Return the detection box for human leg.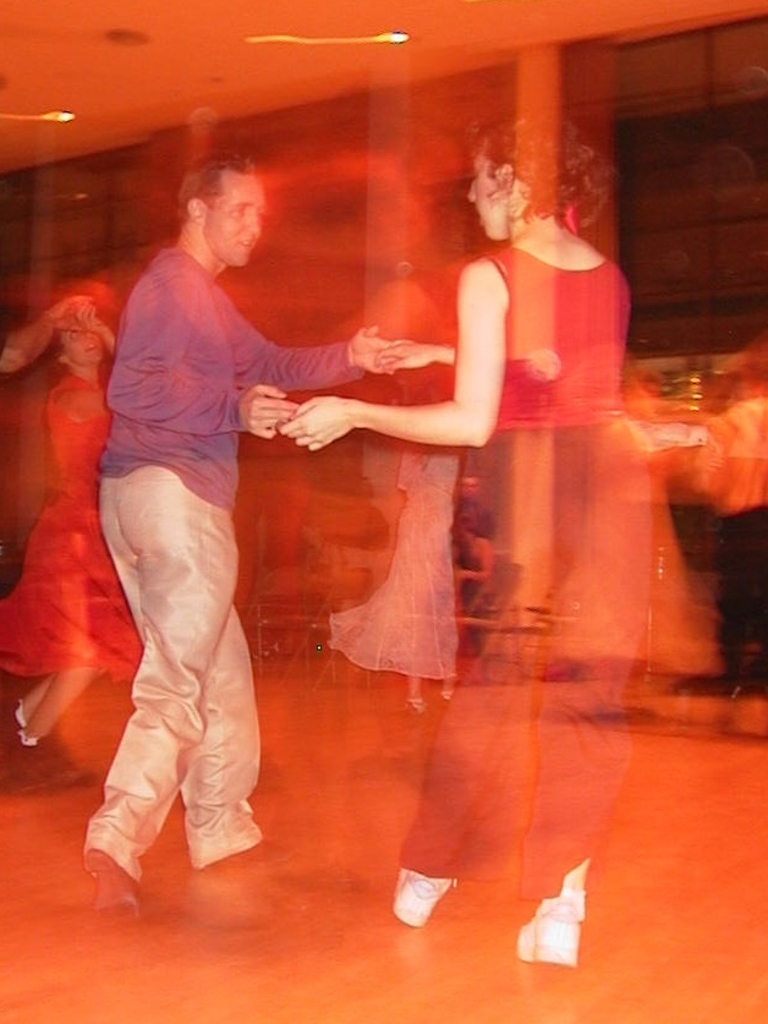
(x1=2, y1=667, x2=57, y2=733).
